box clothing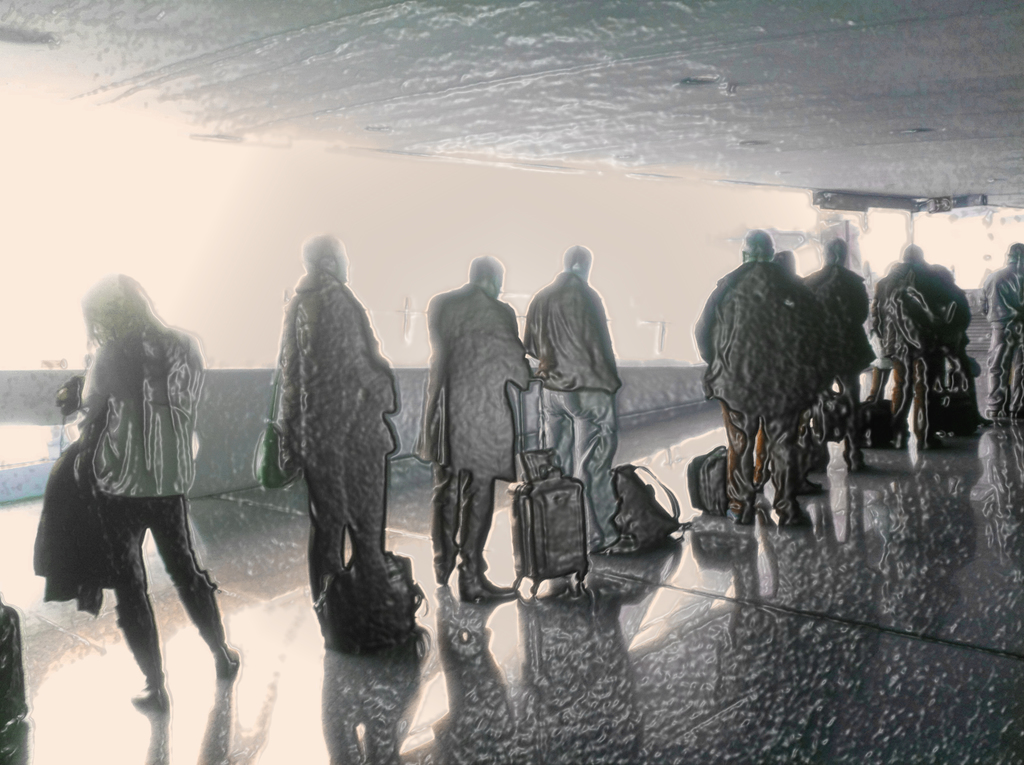
(x1=988, y1=265, x2=1023, y2=413)
